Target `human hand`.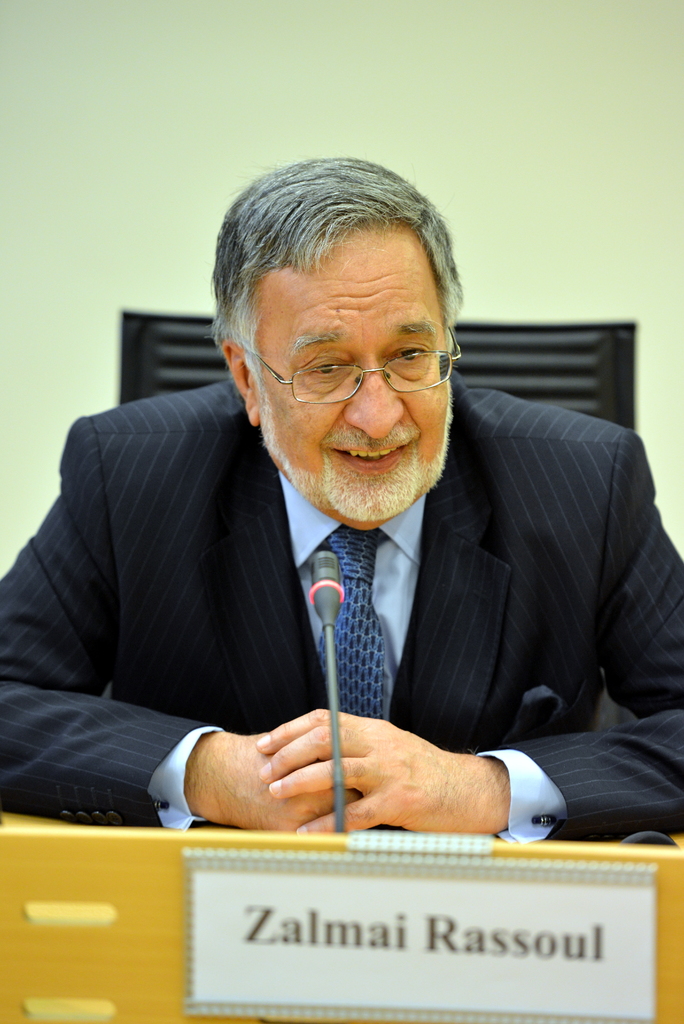
Target region: x1=201 y1=734 x2=394 y2=834.
